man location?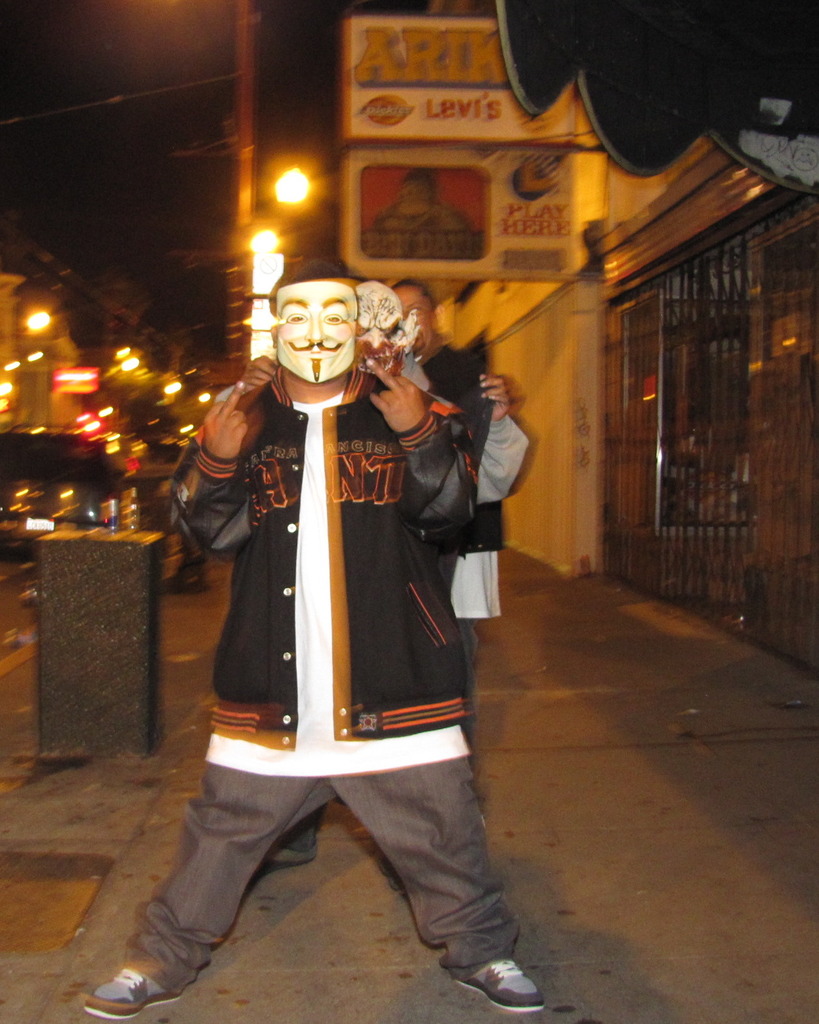
[267, 281, 533, 863]
